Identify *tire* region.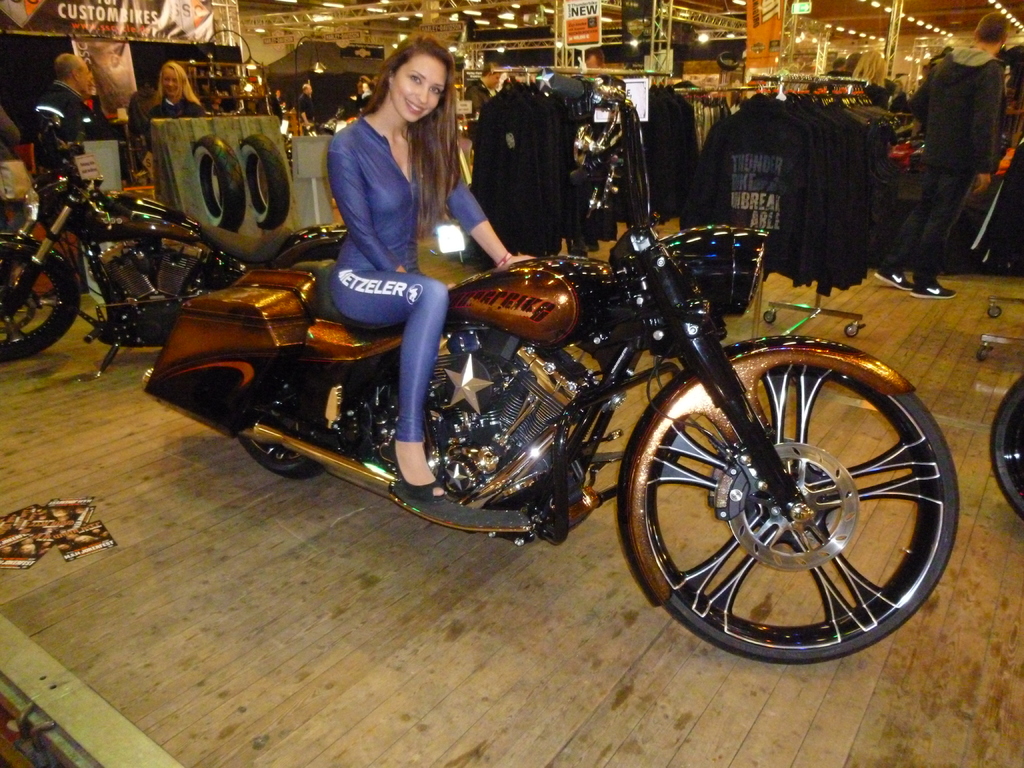
Region: BBox(845, 323, 860, 337).
